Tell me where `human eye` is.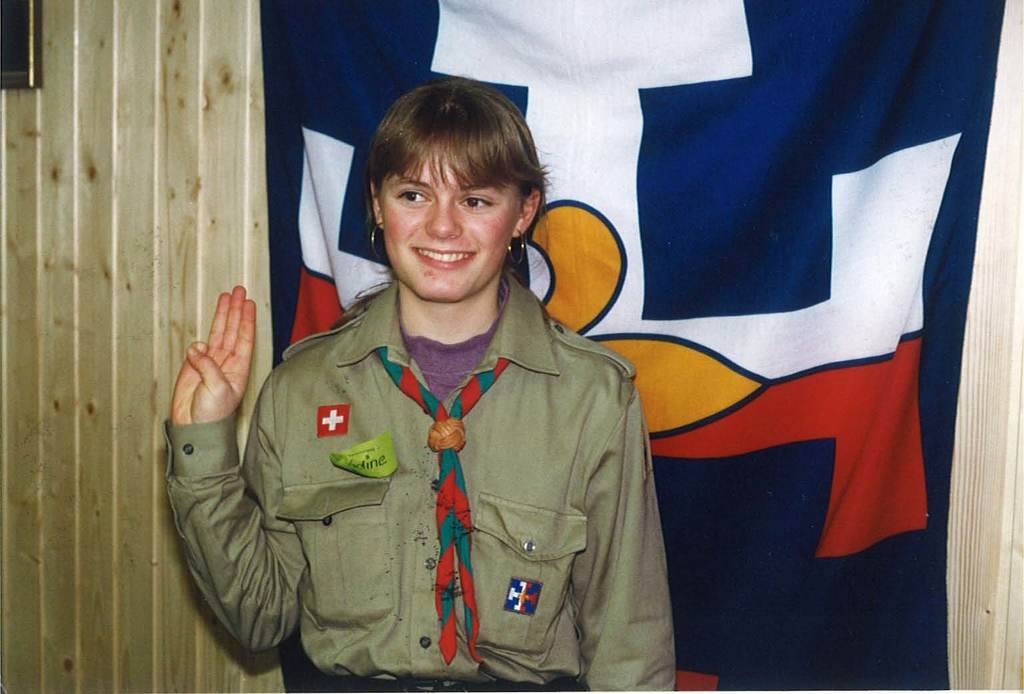
`human eye` is at (393,185,430,210).
